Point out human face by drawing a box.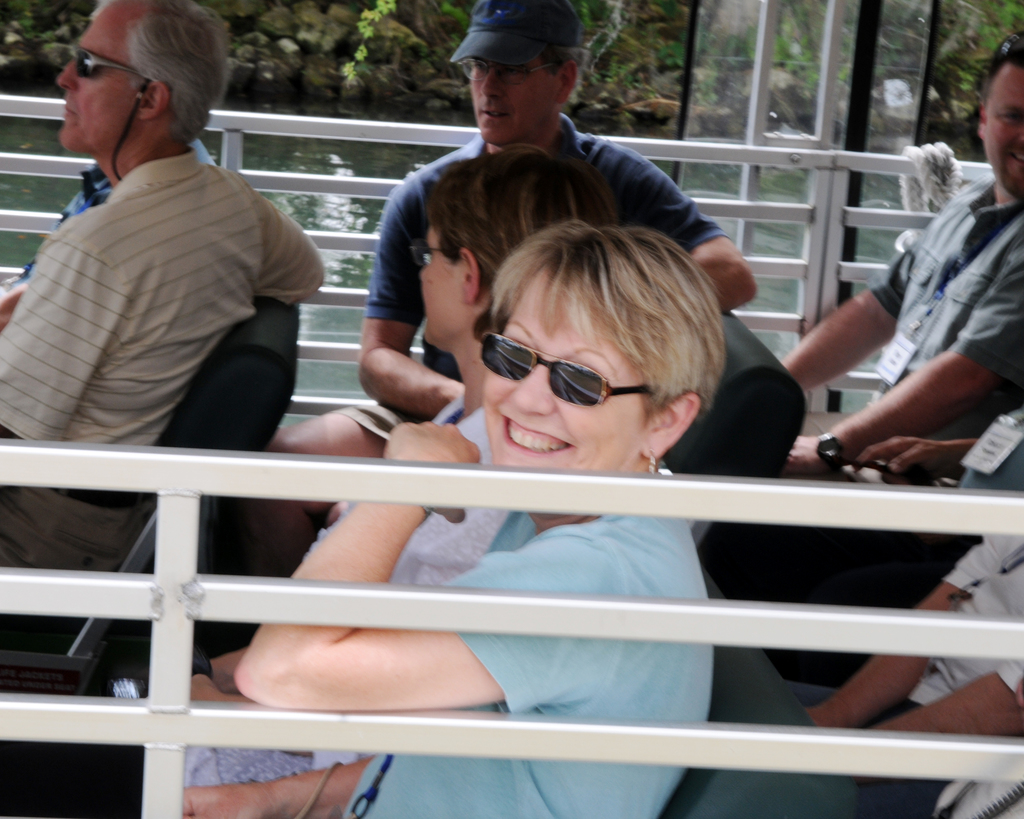
<box>52,0,141,155</box>.
